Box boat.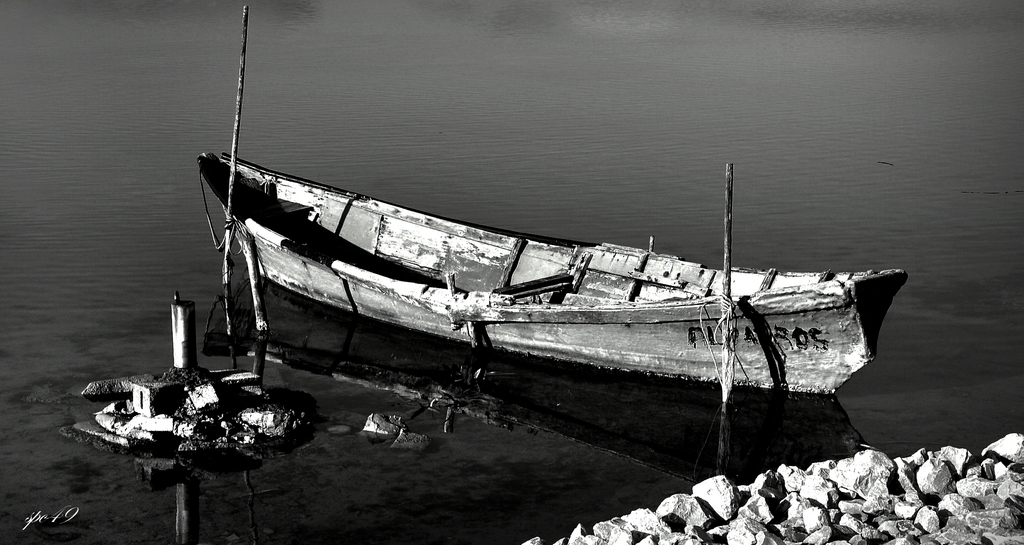
[149, 105, 908, 430].
